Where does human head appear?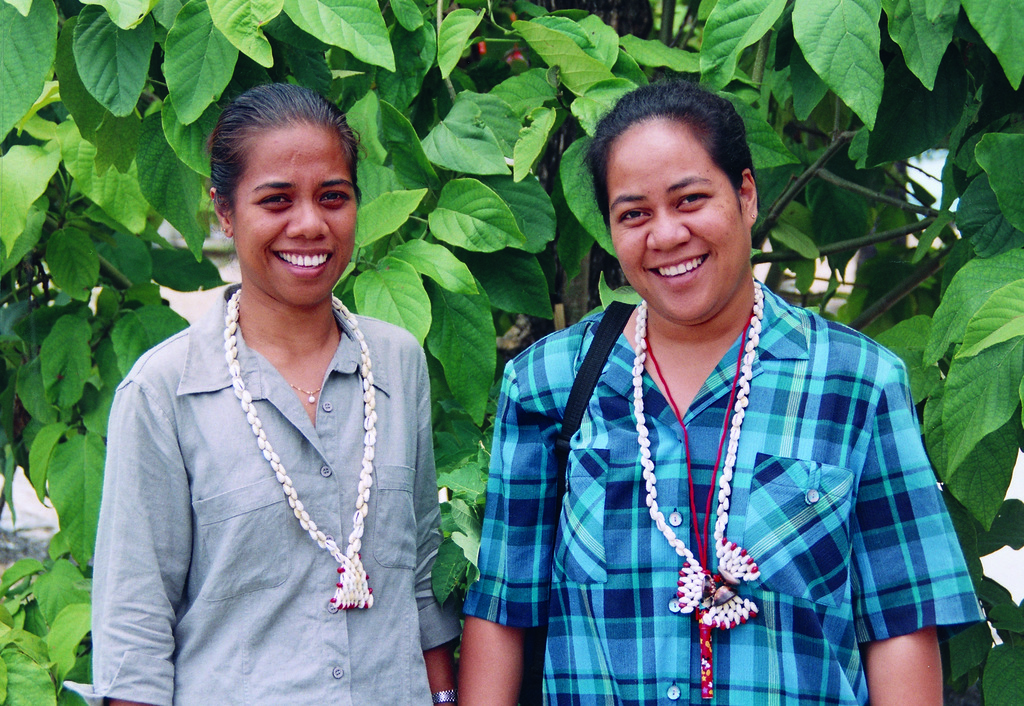
Appears at [x1=208, y1=81, x2=364, y2=306].
